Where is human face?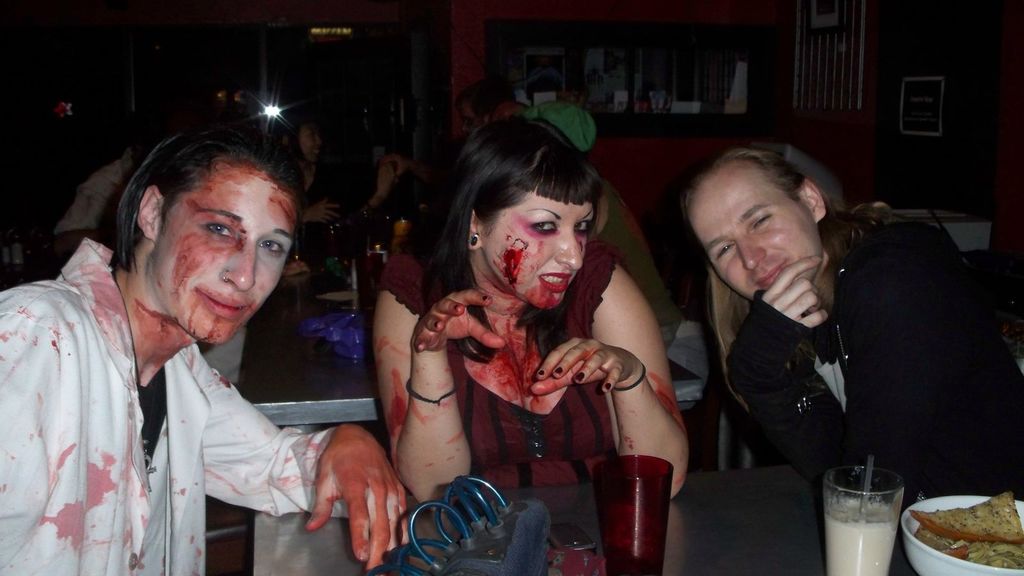
locate(152, 170, 298, 348).
